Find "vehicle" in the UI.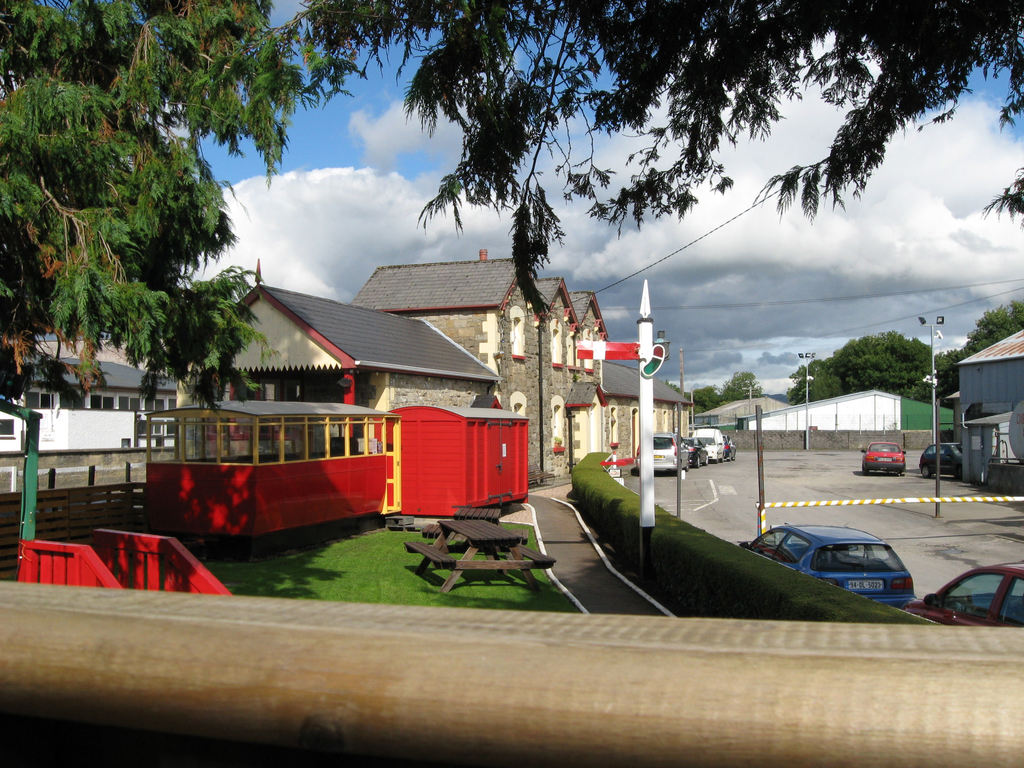
UI element at {"x1": 860, "y1": 442, "x2": 911, "y2": 472}.
